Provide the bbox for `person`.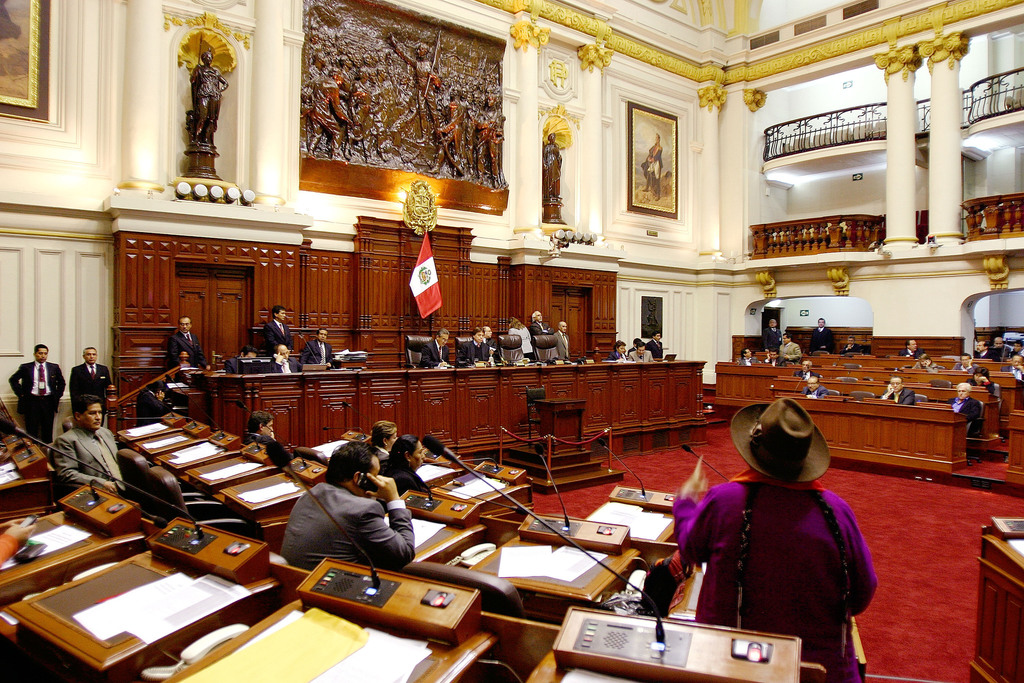
x1=271 y1=344 x2=300 y2=375.
